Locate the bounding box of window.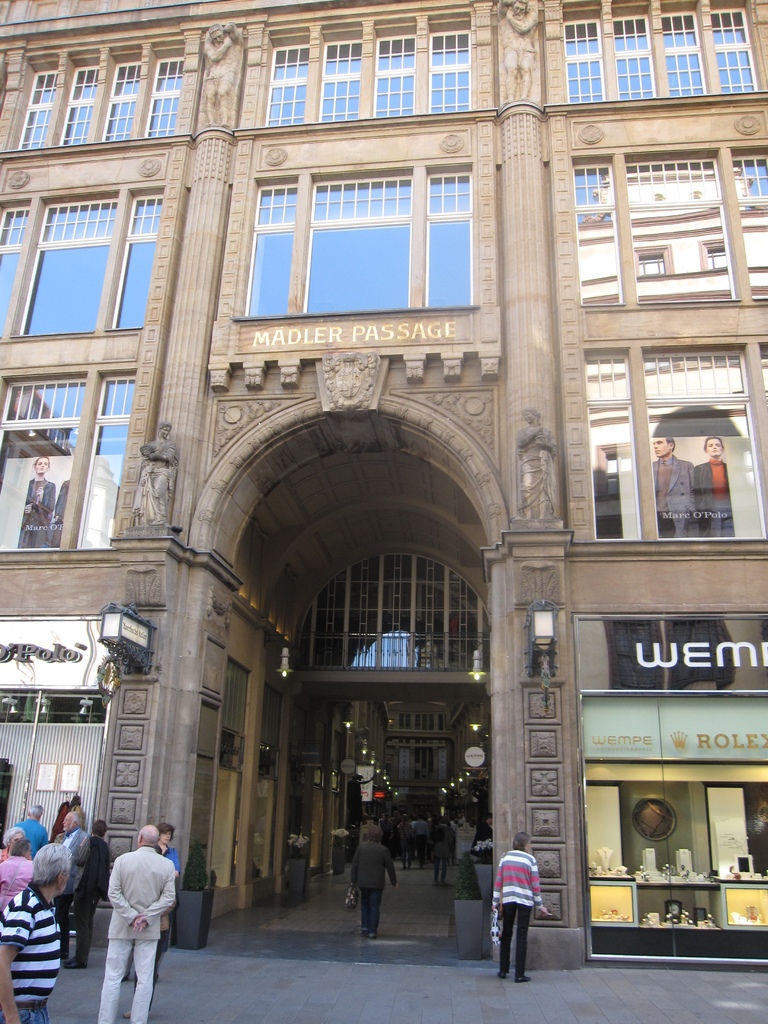
Bounding box: pyautogui.locateOnScreen(580, 163, 613, 298).
